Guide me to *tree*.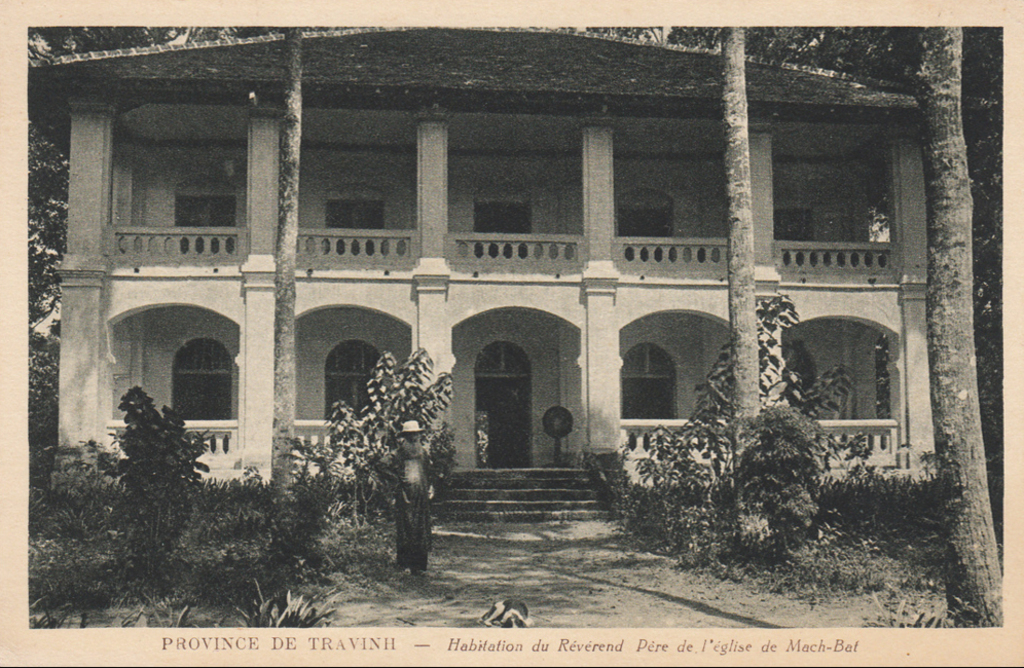
Guidance: 301/347/456/519.
